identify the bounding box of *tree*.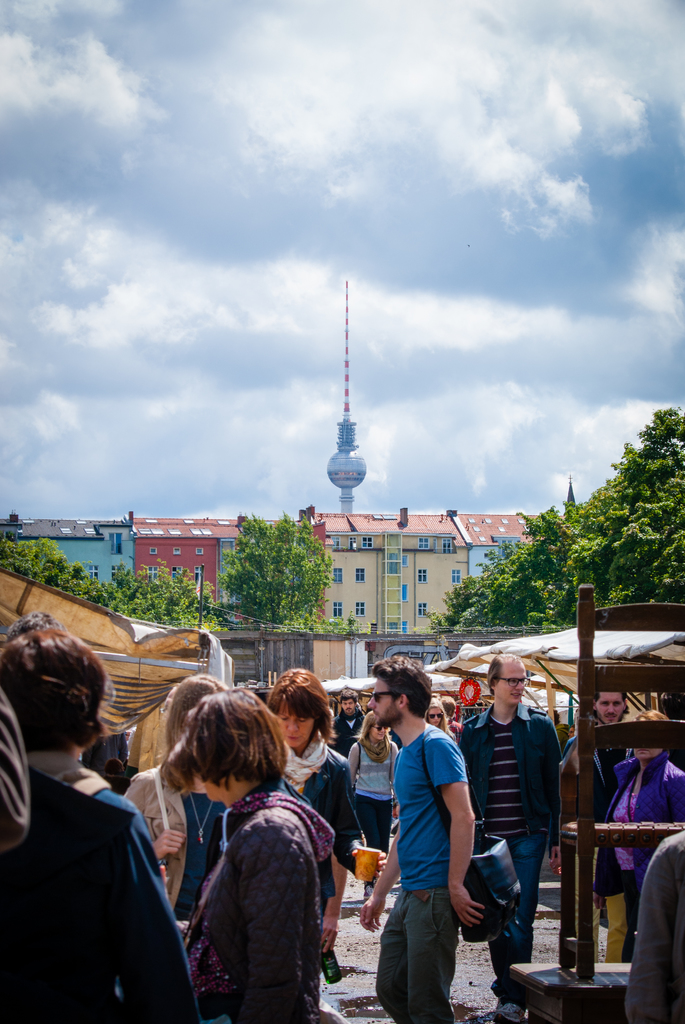
[left=0, top=535, right=101, bottom=610].
